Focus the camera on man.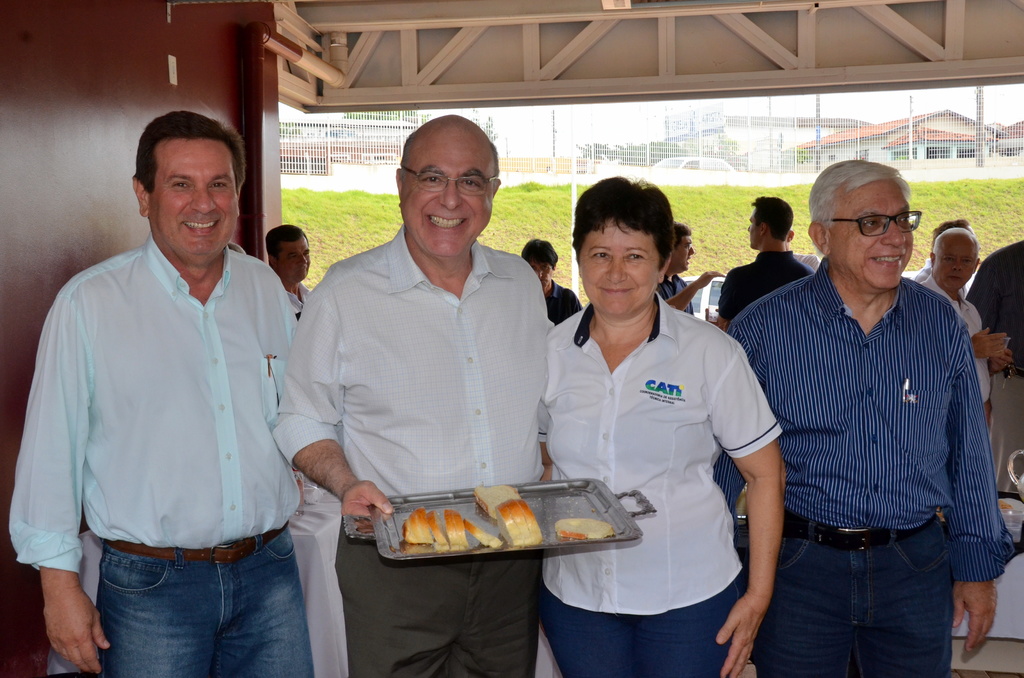
Focus region: bbox=[908, 217, 977, 297].
